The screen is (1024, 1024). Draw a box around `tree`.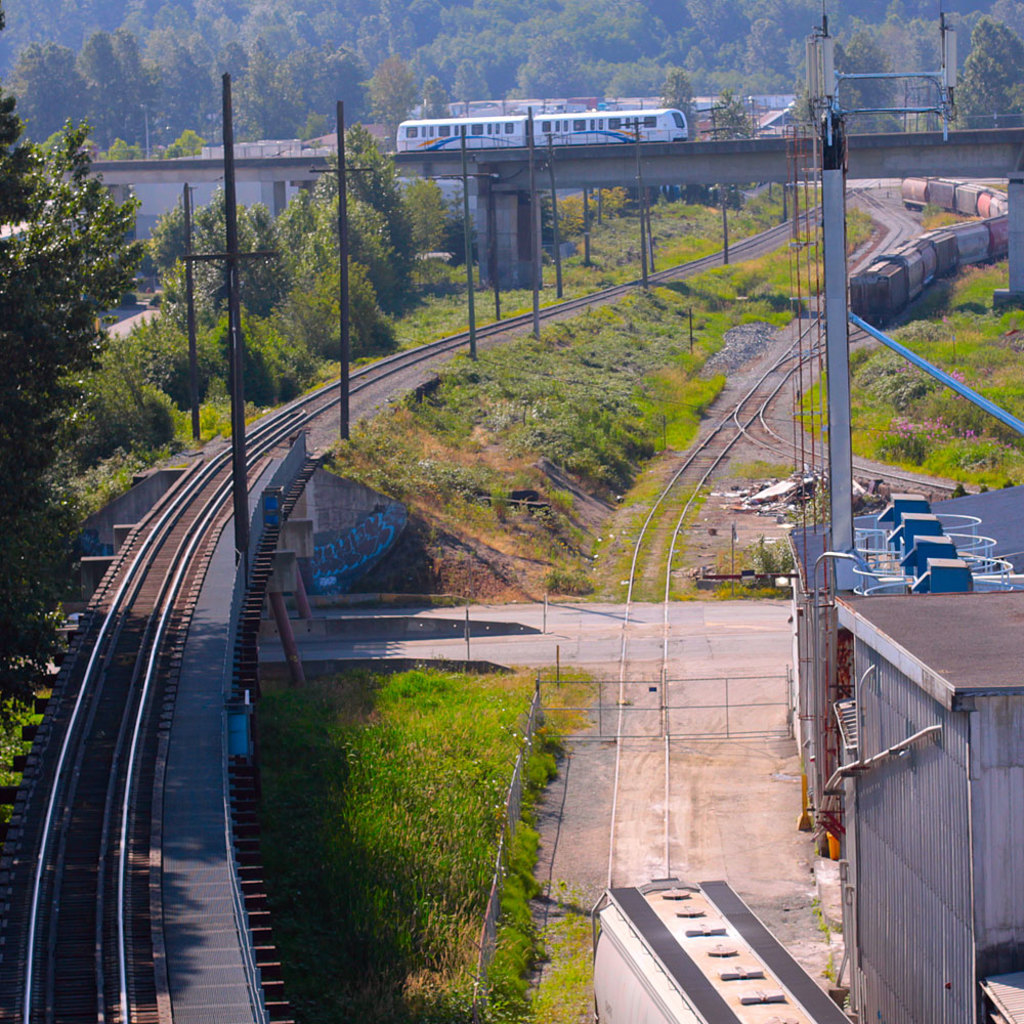
{"x1": 162, "y1": 186, "x2": 232, "y2": 319}.
